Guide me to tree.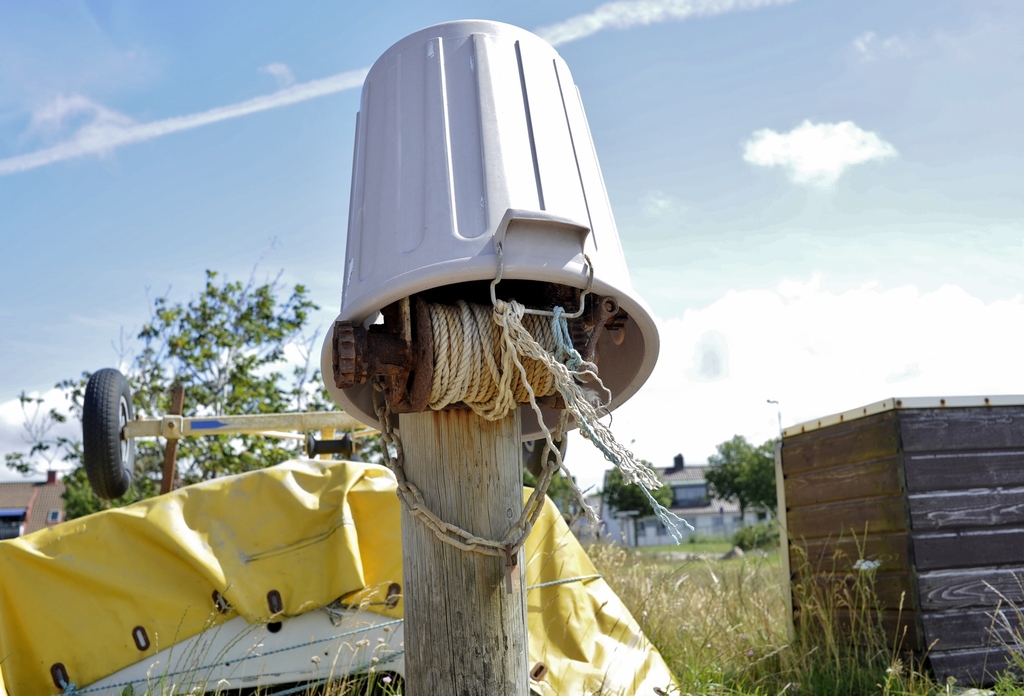
Guidance: l=700, t=432, r=778, b=535.
